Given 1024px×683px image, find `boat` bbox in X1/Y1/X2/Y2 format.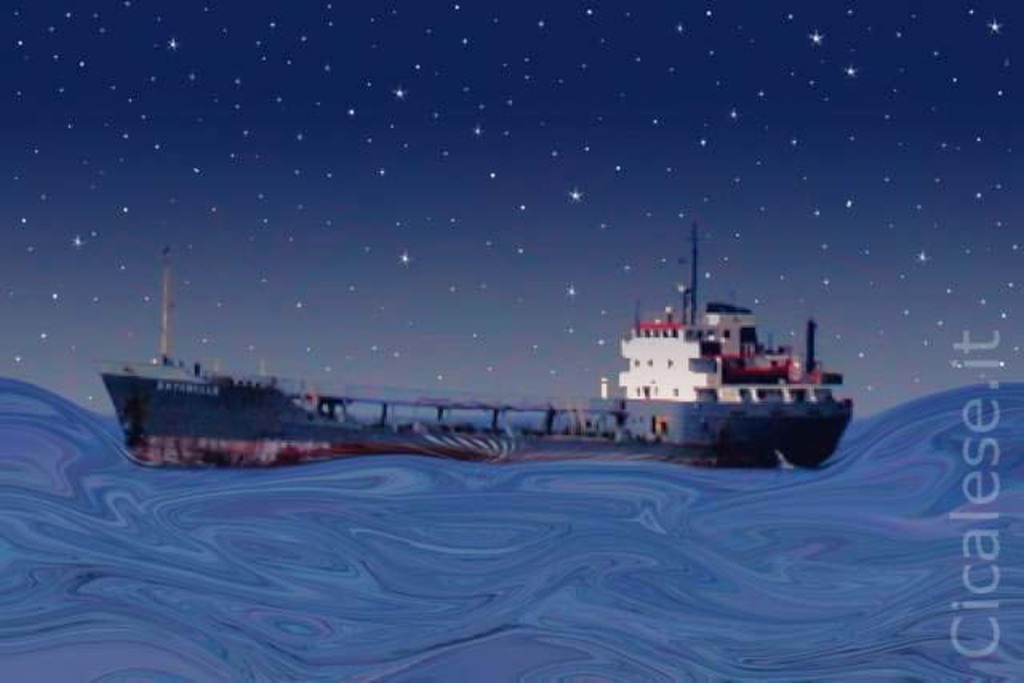
557/229/856/461.
